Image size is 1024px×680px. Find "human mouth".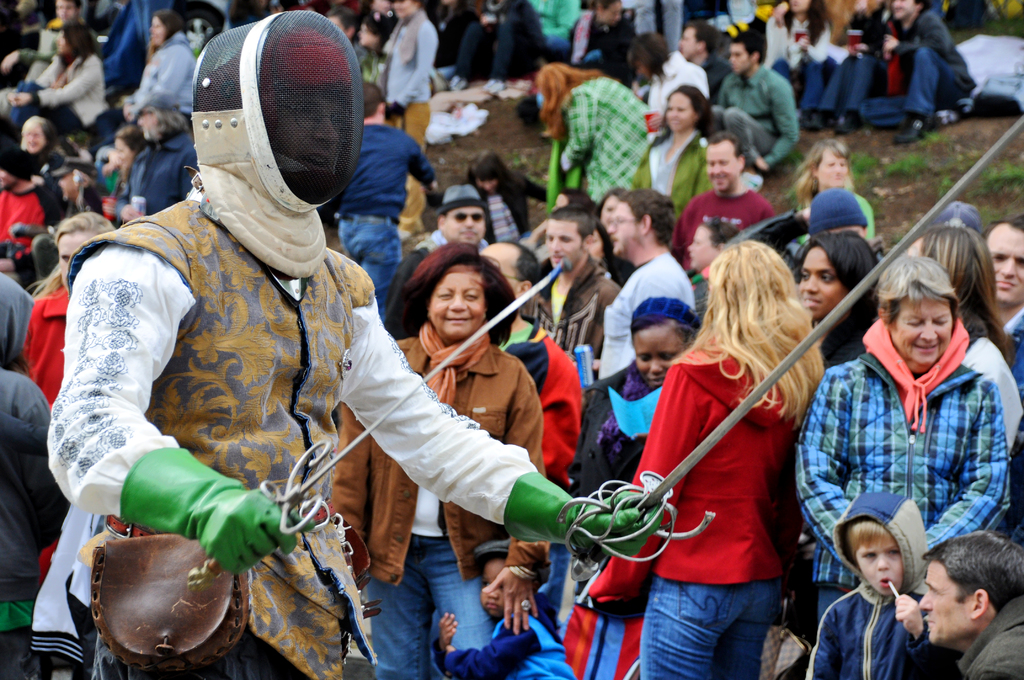
detection(713, 179, 726, 185).
